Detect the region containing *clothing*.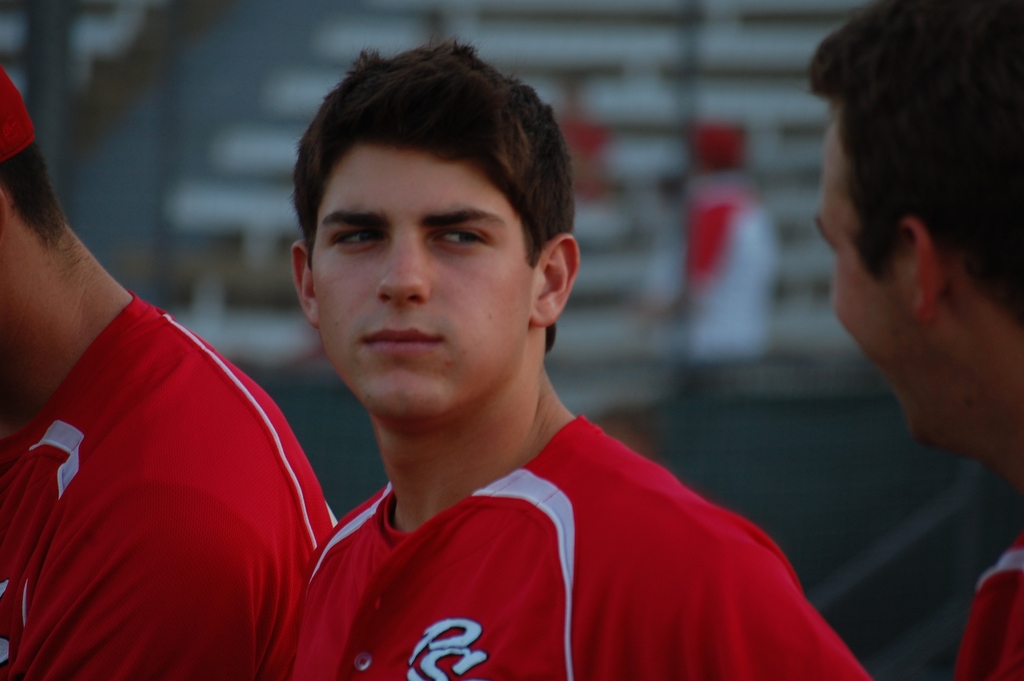
(x1=264, y1=391, x2=849, y2=665).
